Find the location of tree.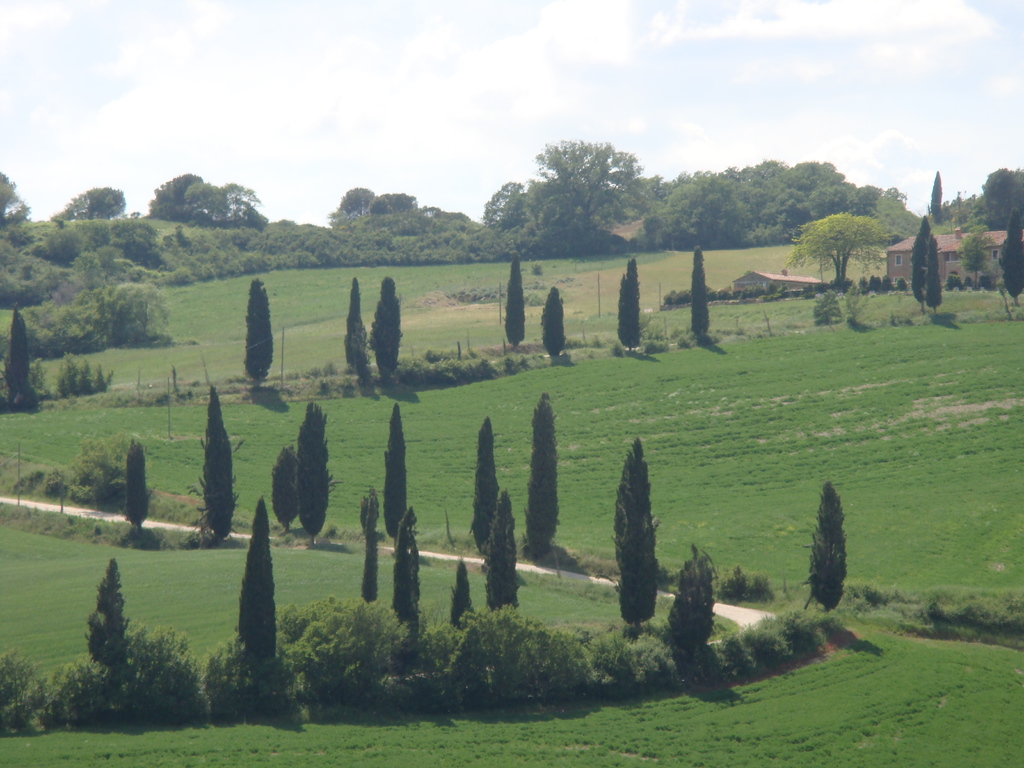
Location: 345/278/370/373.
